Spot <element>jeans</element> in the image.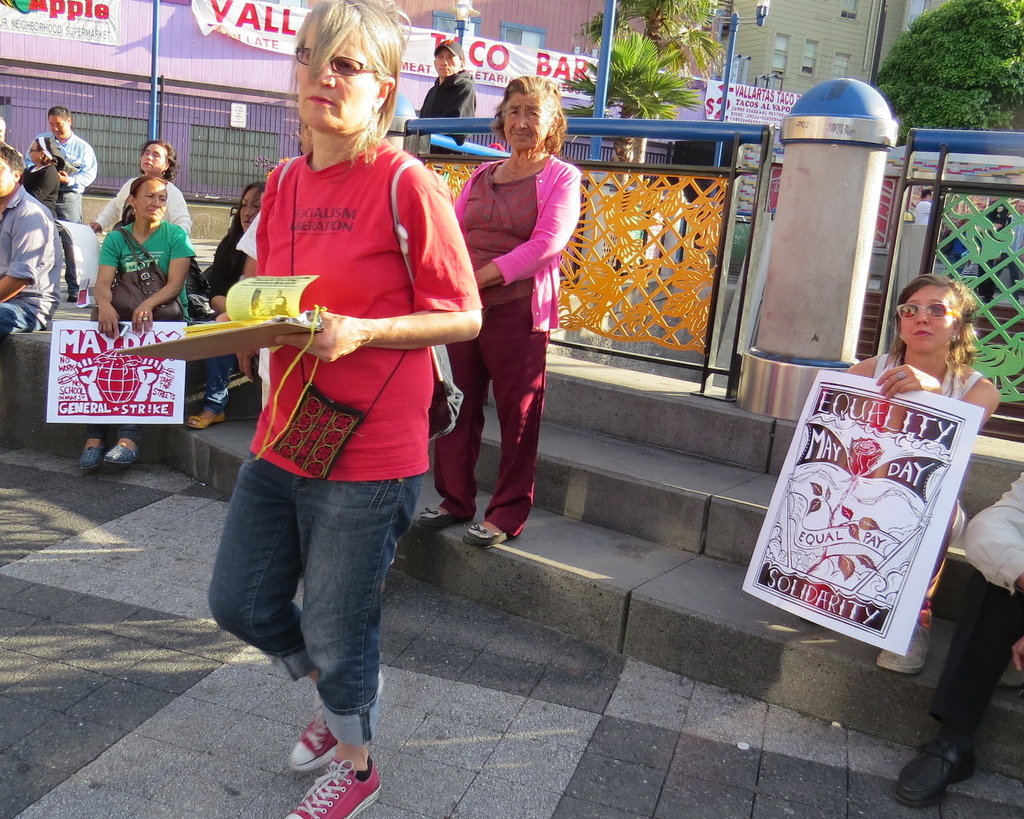
<element>jeans</element> found at crop(186, 351, 236, 408).
